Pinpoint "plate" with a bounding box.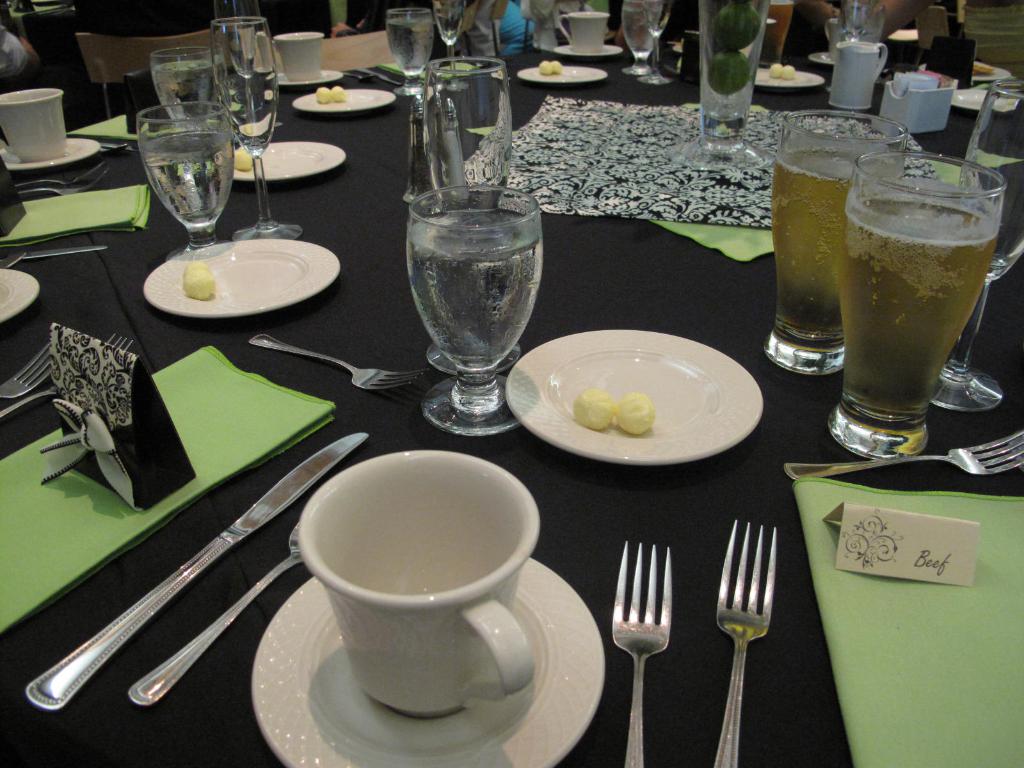
locate(227, 140, 348, 182).
